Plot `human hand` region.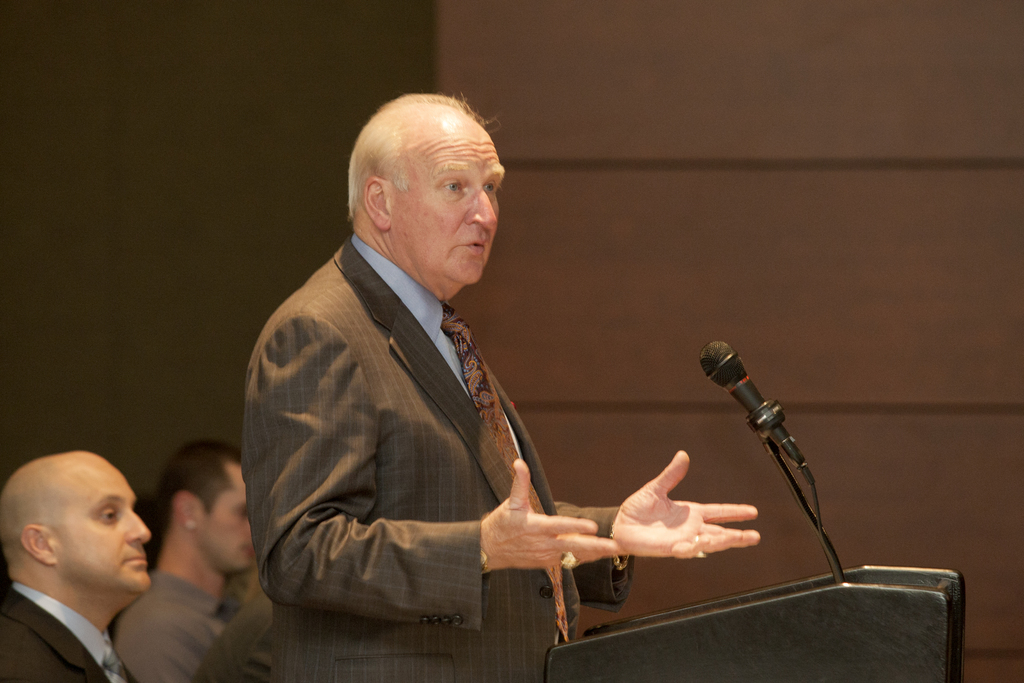
Plotted at <region>610, 446, 763, 562</region>.
